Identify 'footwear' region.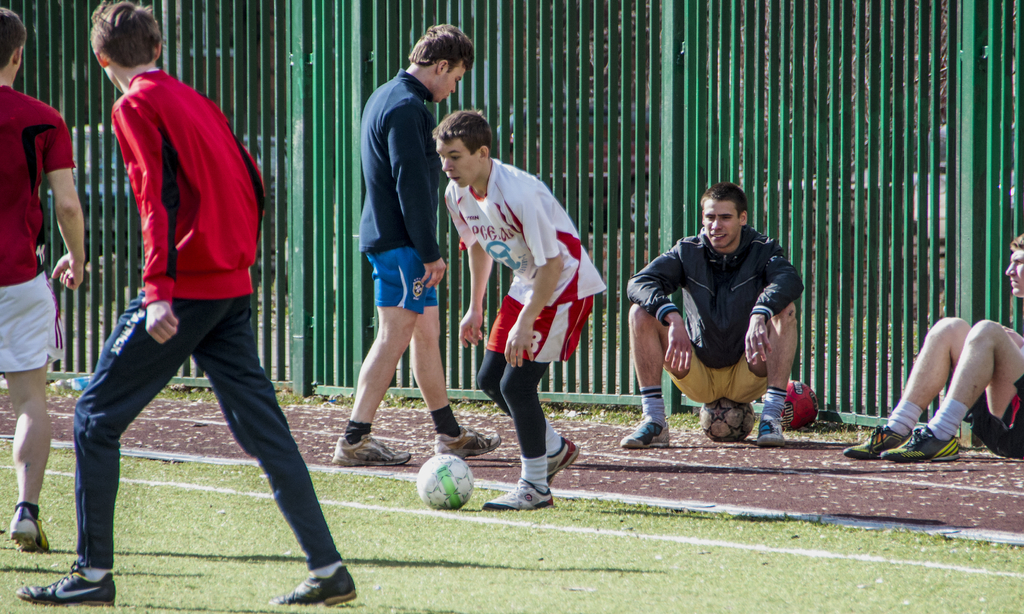
Region: bbox=[10, 502, 52, 553].
